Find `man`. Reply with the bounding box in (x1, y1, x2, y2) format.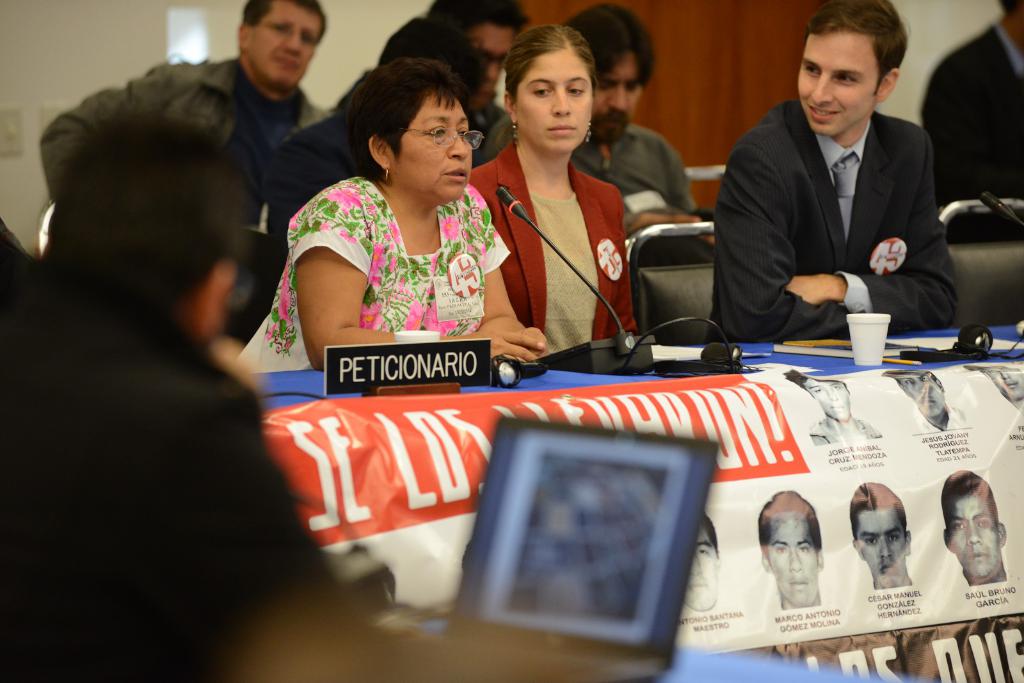
(924, 0, 1023, 229).
